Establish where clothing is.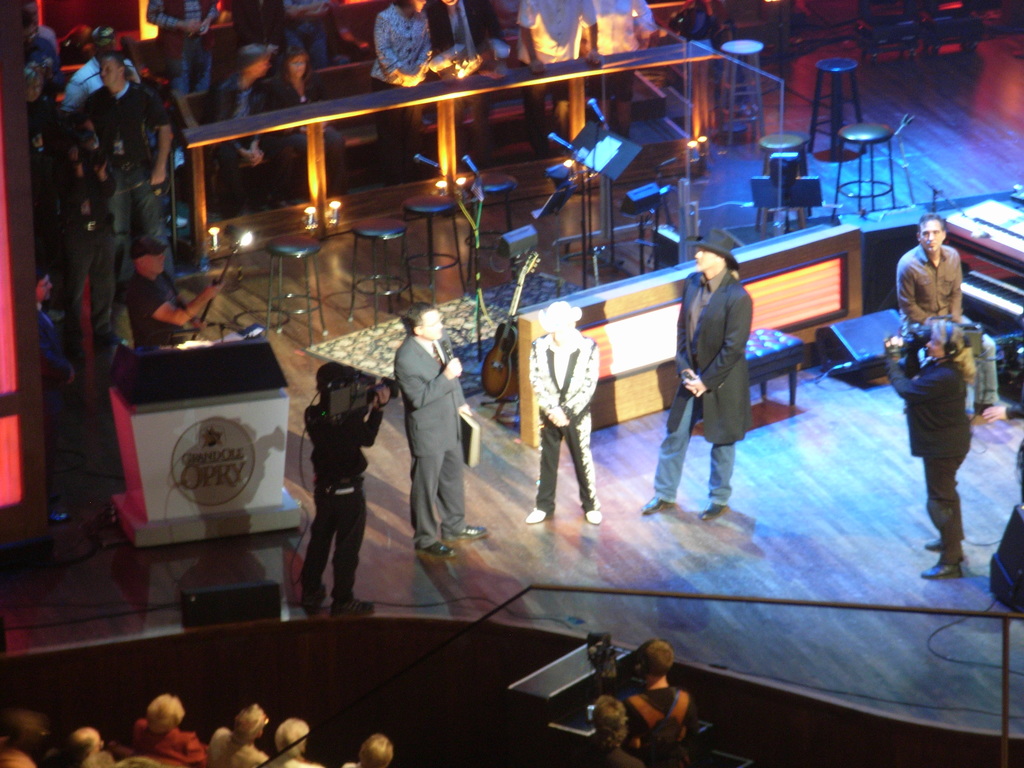
Established at l=131, t=717, r=208, b=767.
